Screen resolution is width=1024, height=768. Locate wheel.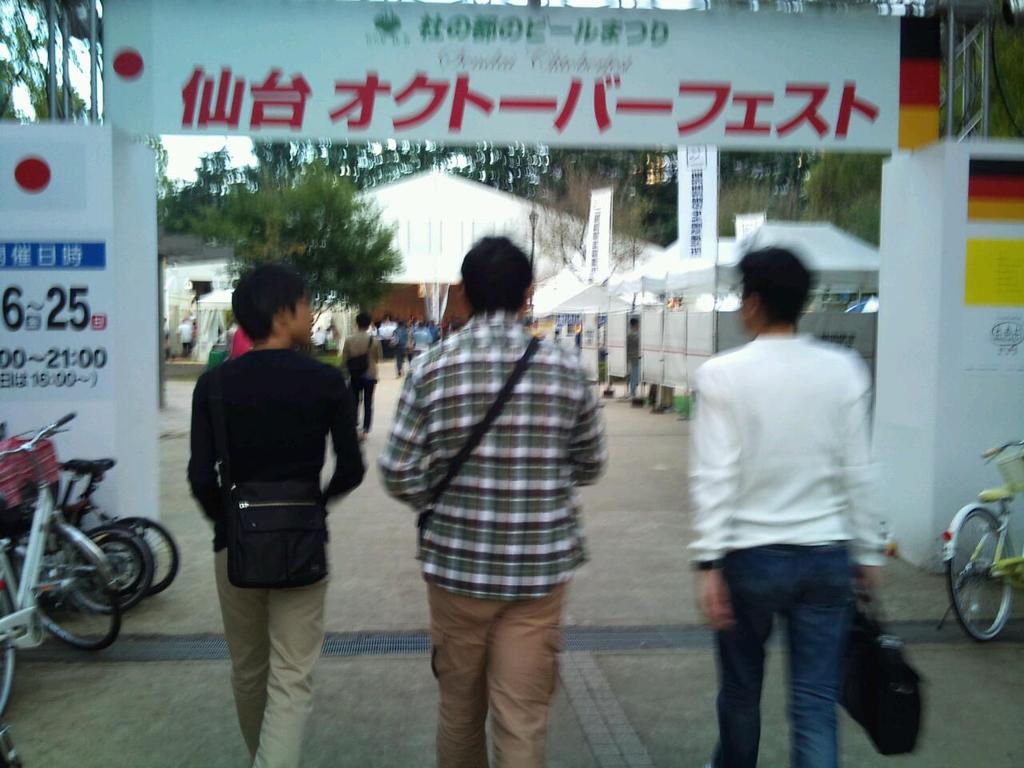
68:522:154:612.
